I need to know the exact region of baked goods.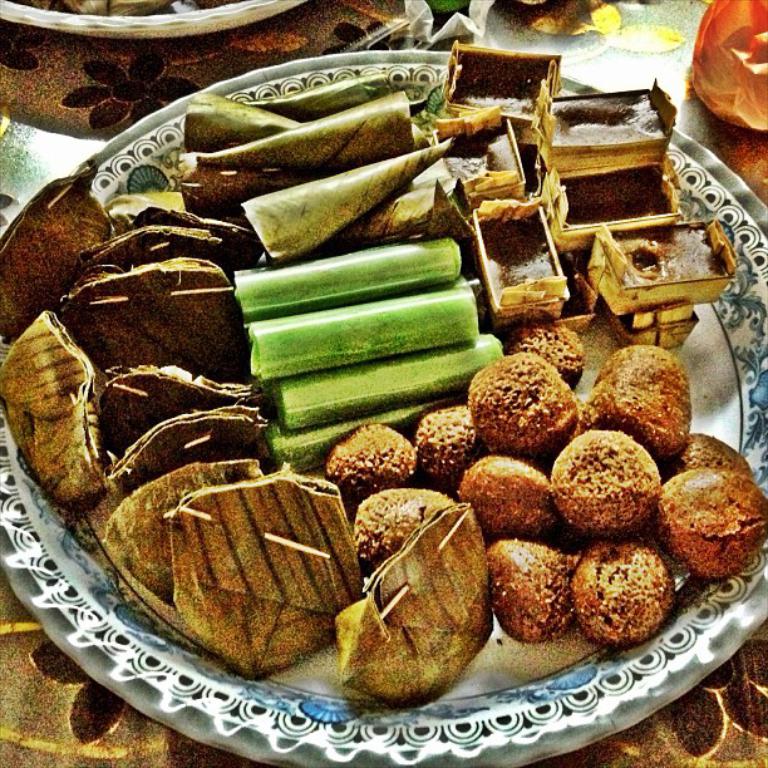
Region: (x1=553, y1=429, x2=660, y2=542).
